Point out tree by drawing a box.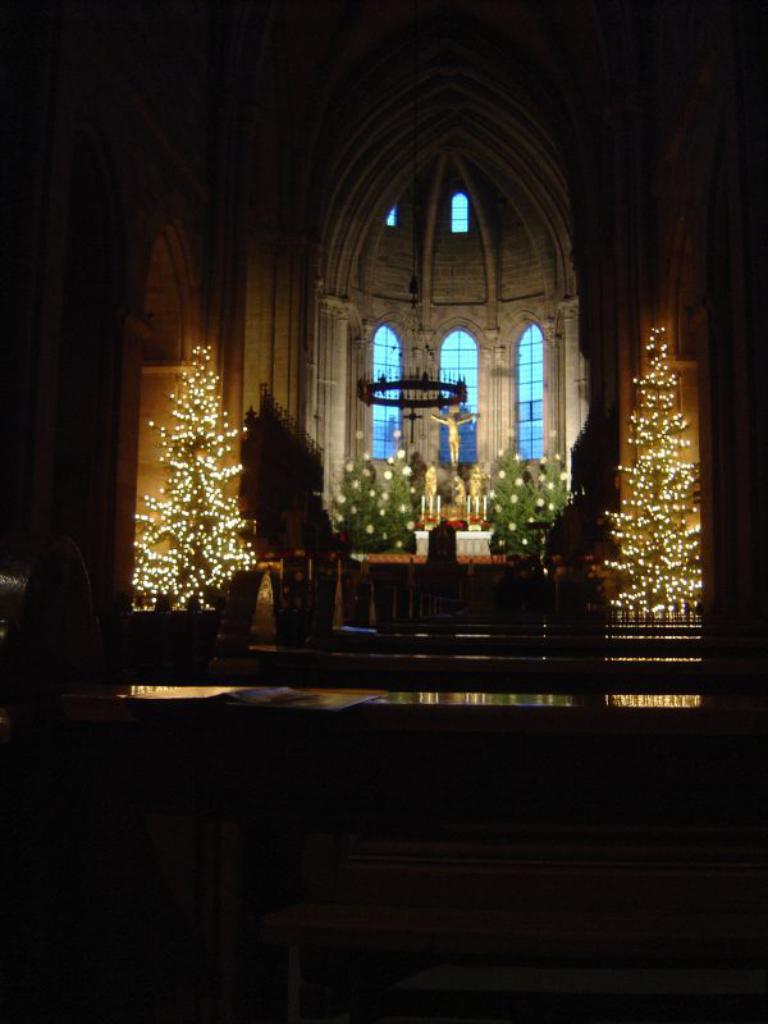
select_region(485, 438, 538, 547).
